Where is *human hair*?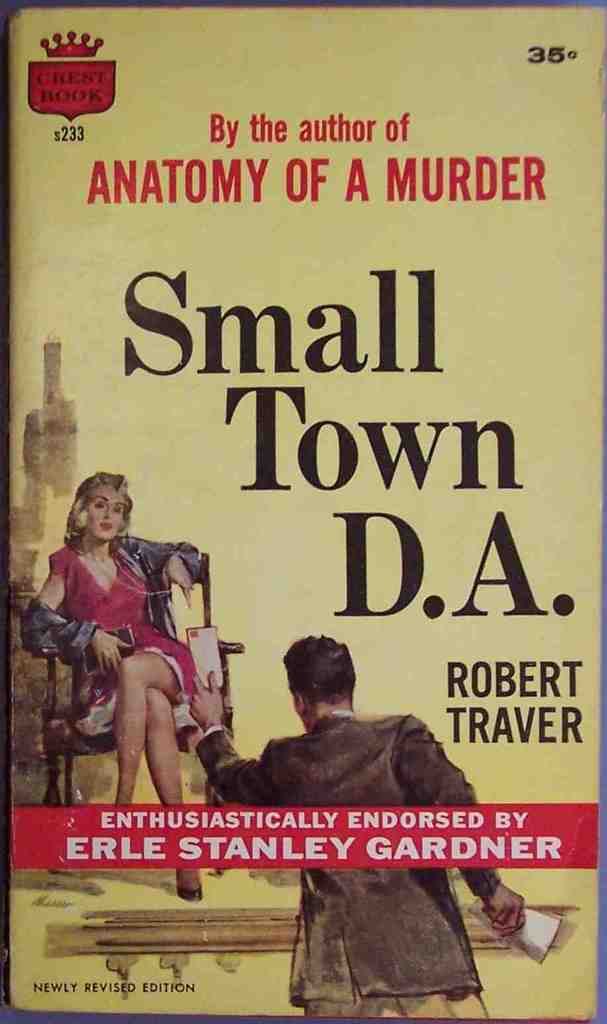
284, 637, 352, 704.
